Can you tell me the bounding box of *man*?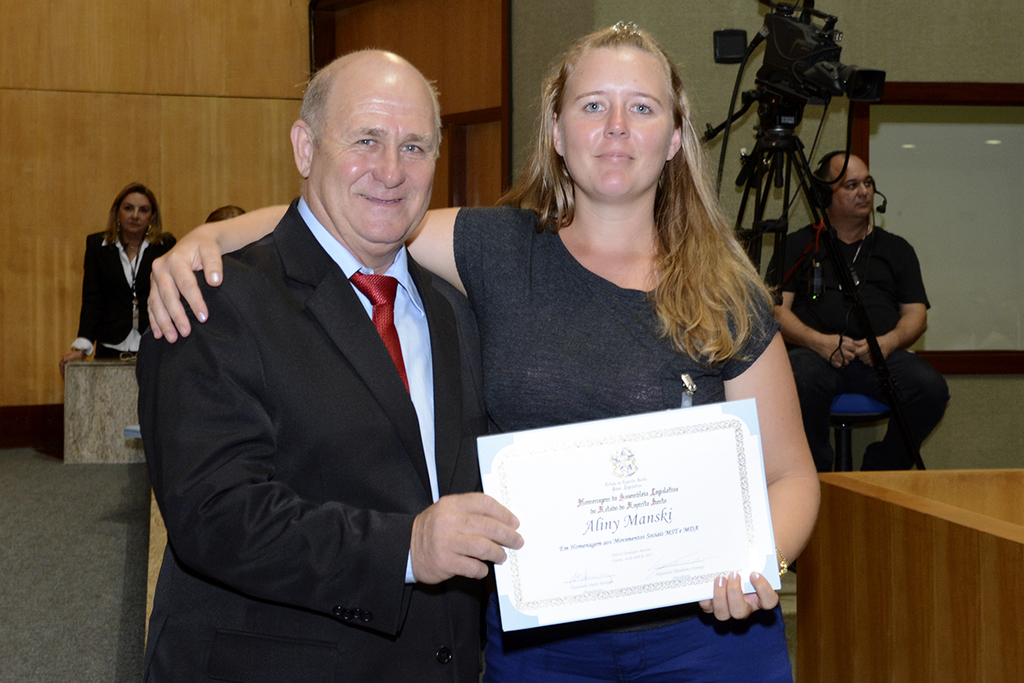
bbox(764, 148, 952, 467).
